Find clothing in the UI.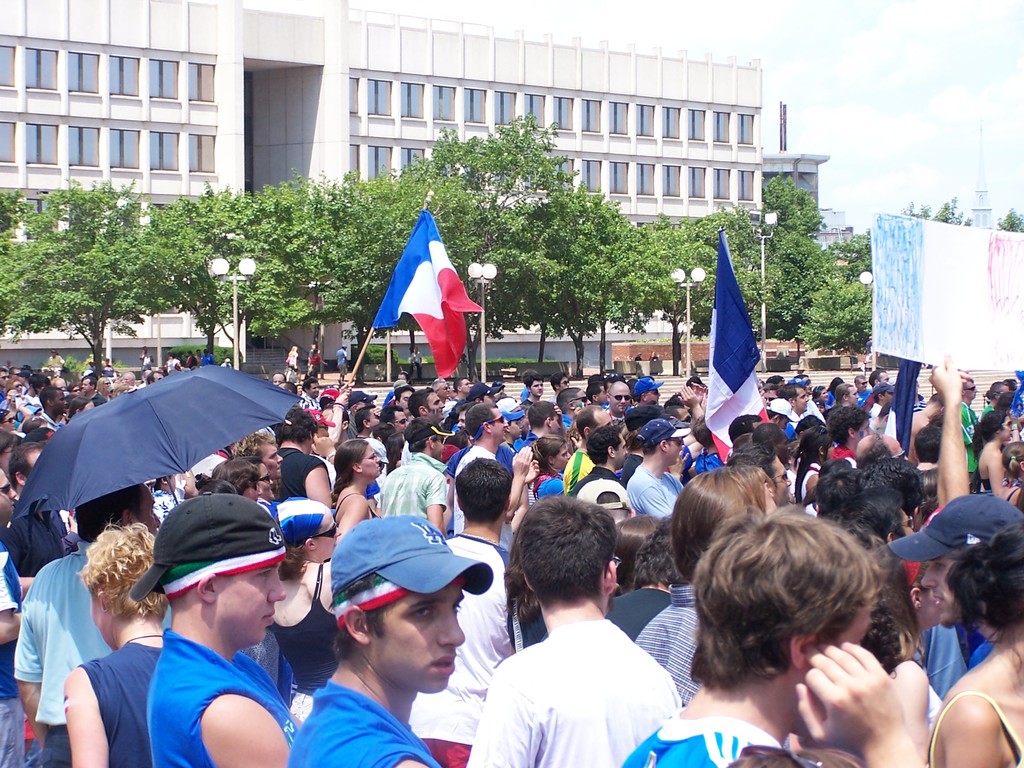
UI element at l=611, t=692, r=751, b=767.
